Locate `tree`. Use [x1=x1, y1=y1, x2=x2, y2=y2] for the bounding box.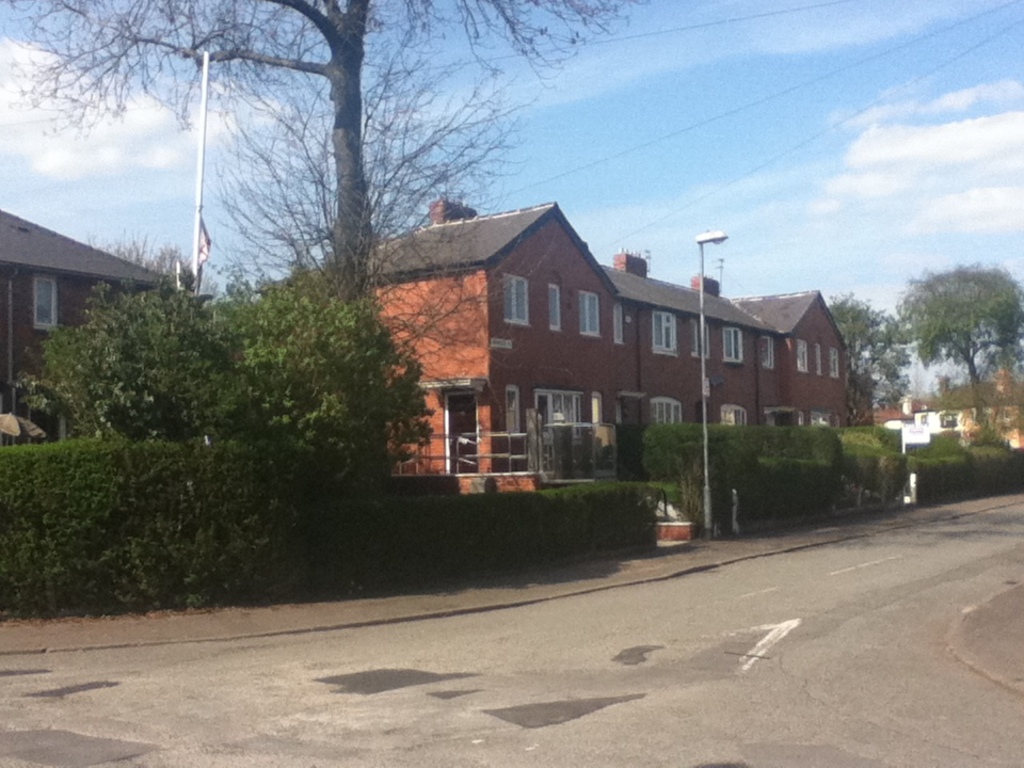
[x1=3, y1=0, x2=637, y2=471].
